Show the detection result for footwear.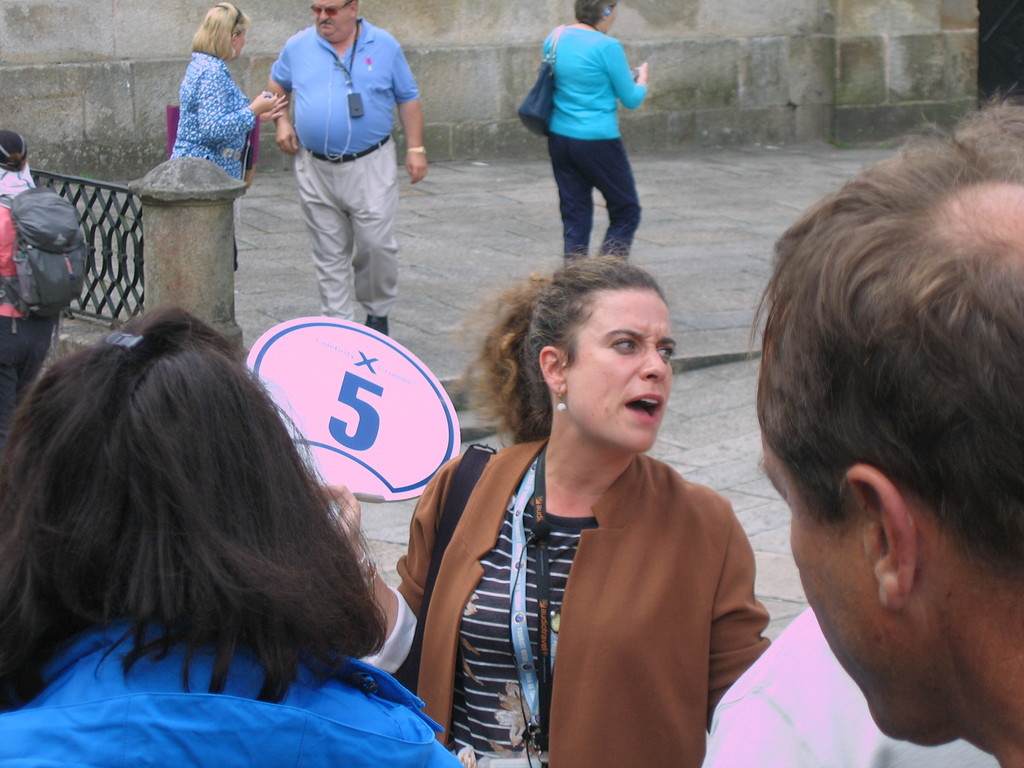
x1=365 y1=314 x2=388 y2=339.
